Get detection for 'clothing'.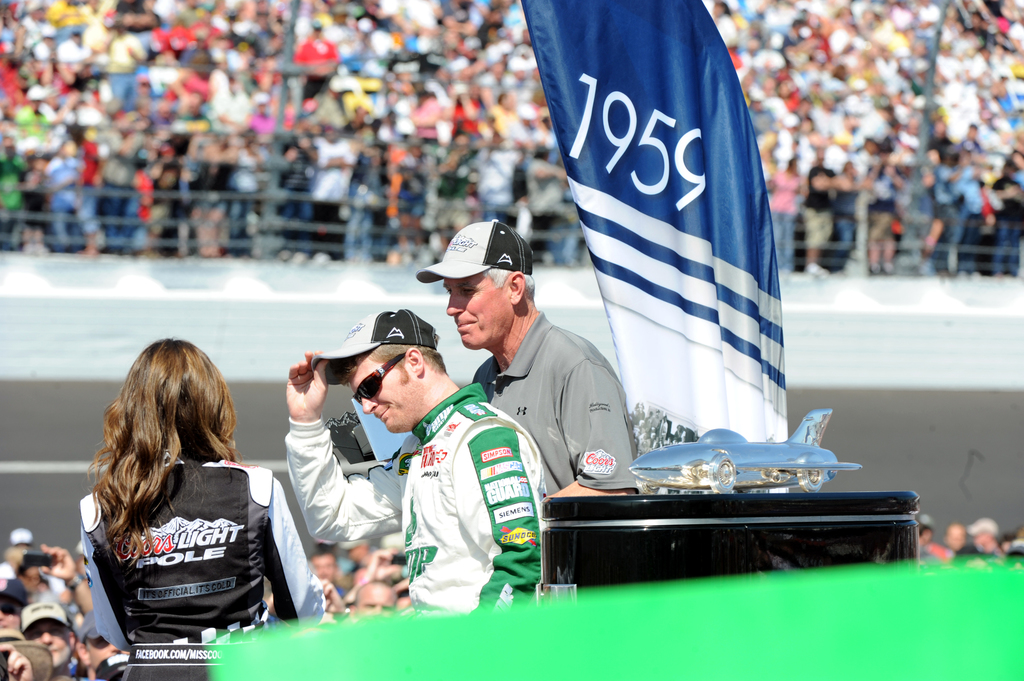
Detection: 469,308,637,503.
